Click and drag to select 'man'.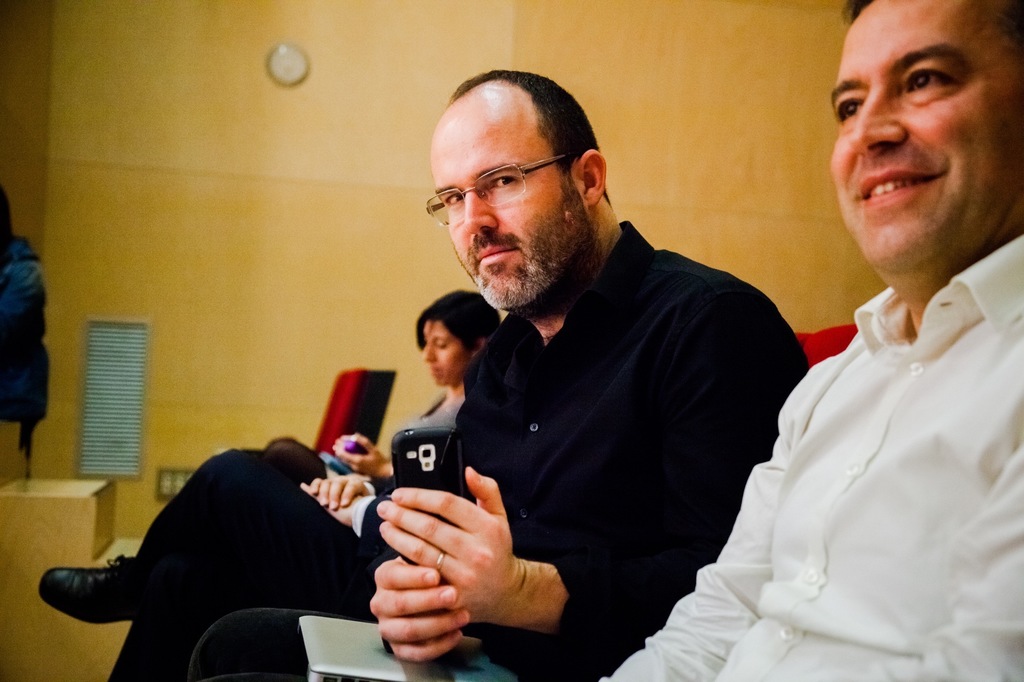
Selection: (x1=33, y1=64, x2=815, y2=681).
